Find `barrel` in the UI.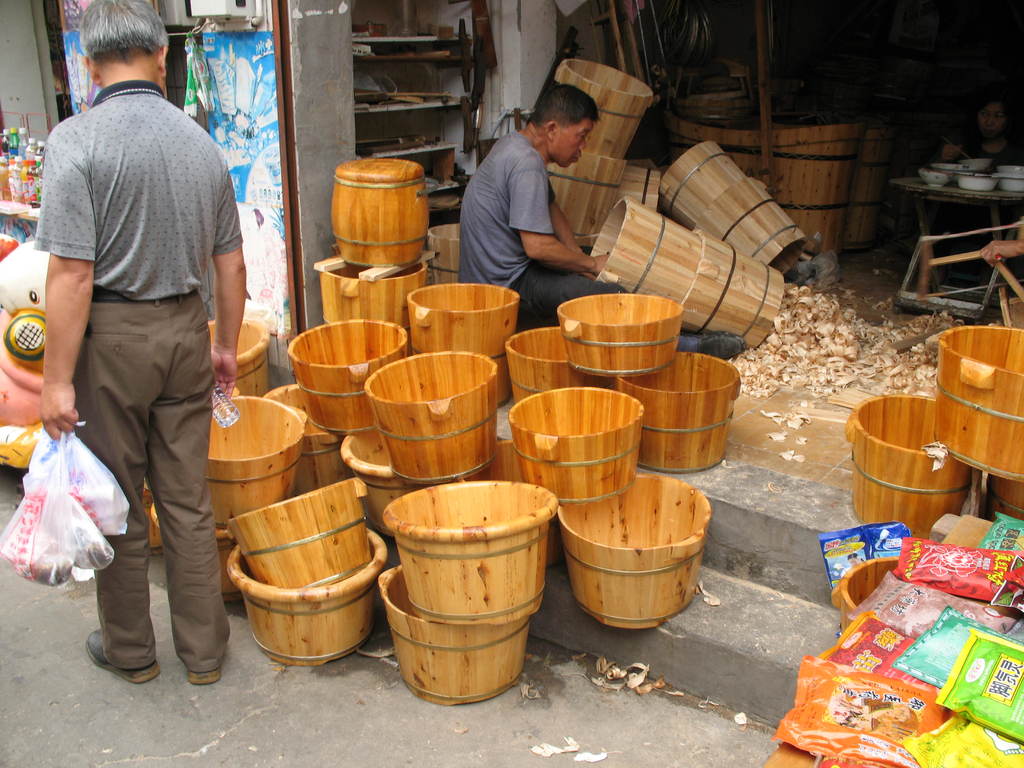
UI element at x1=329 y1=155 x2=436 y2=271.
